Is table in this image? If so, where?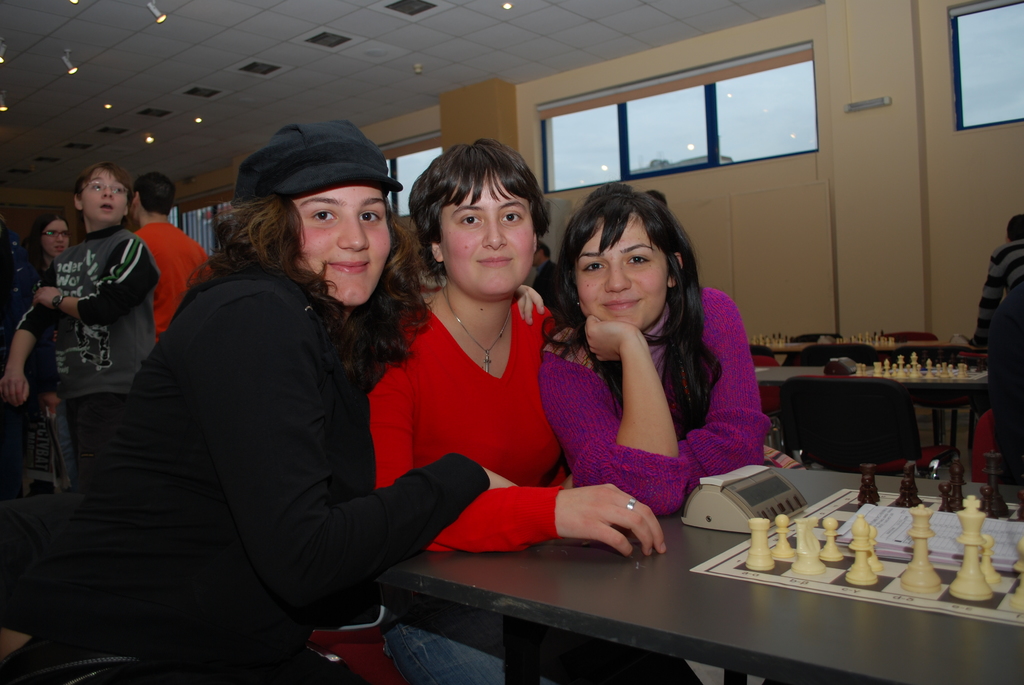
Yes, at detection(754, 365, 989, 458).
